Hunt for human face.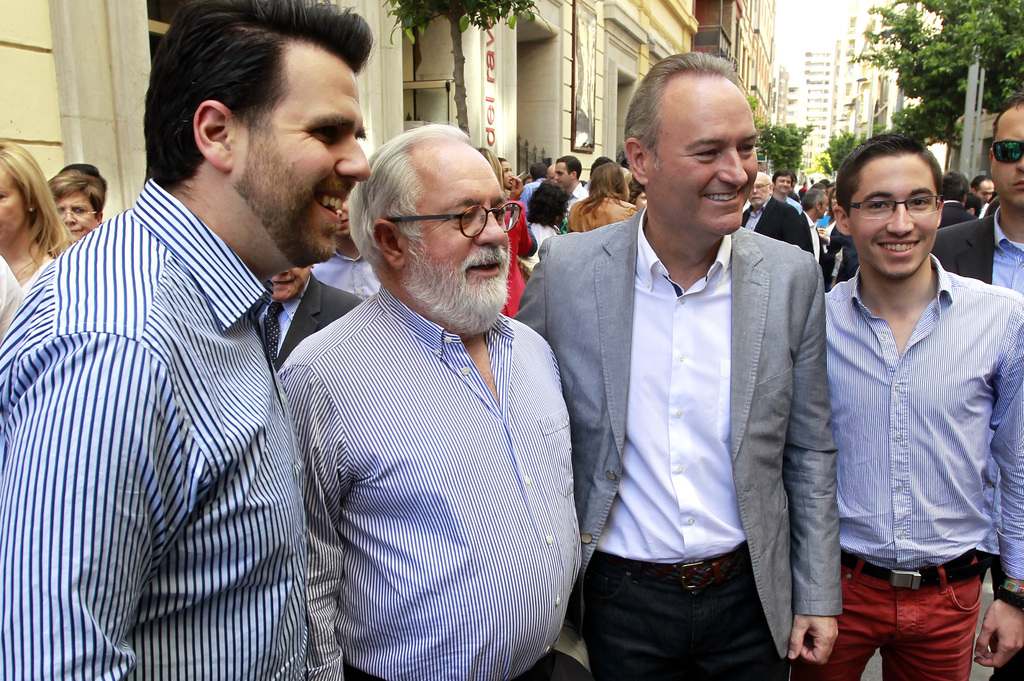
Hunted down at bbox=[644, 72, 755, 239].
